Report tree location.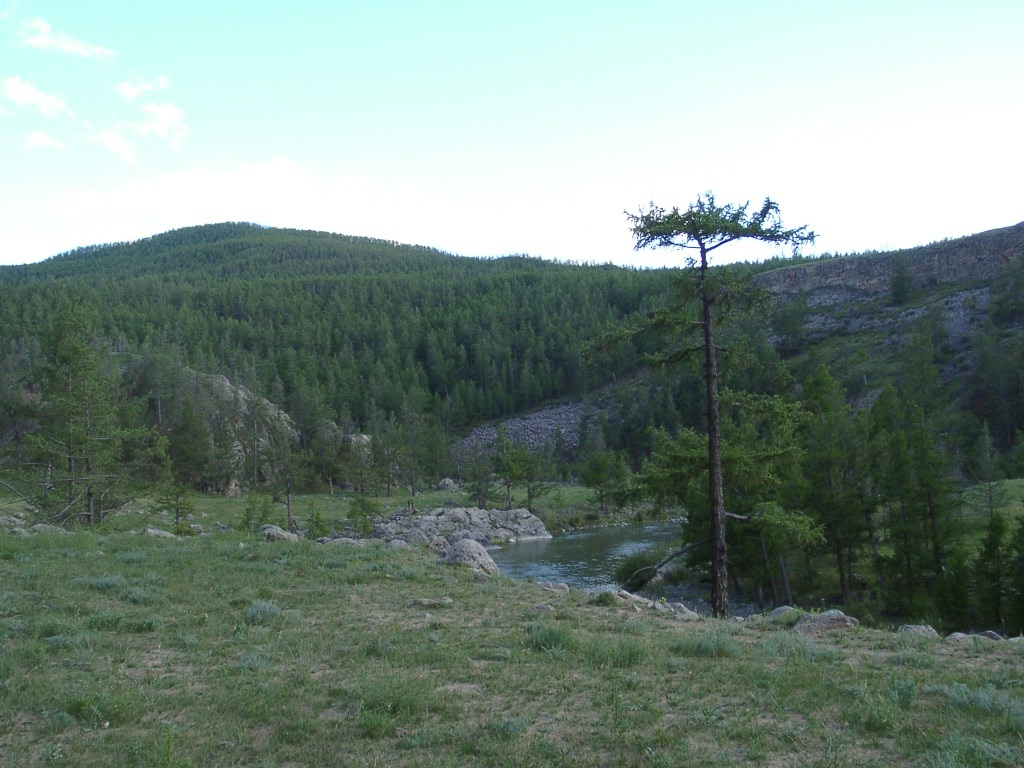
Report: [617,192,827,620].
